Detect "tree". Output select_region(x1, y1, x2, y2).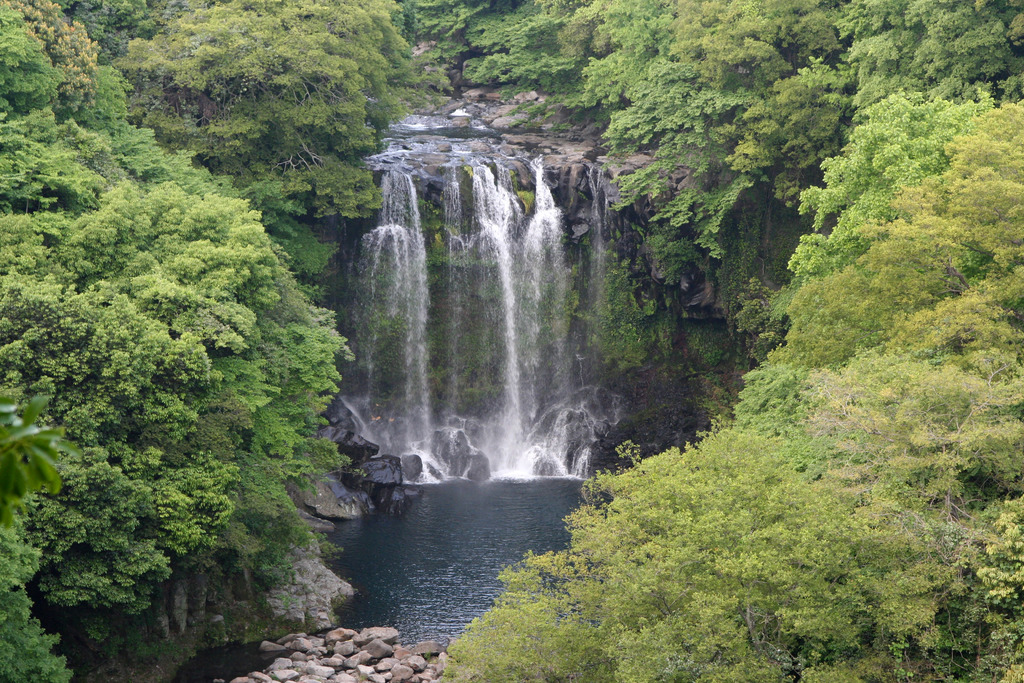
select_region(438, 408, 951, 682).
